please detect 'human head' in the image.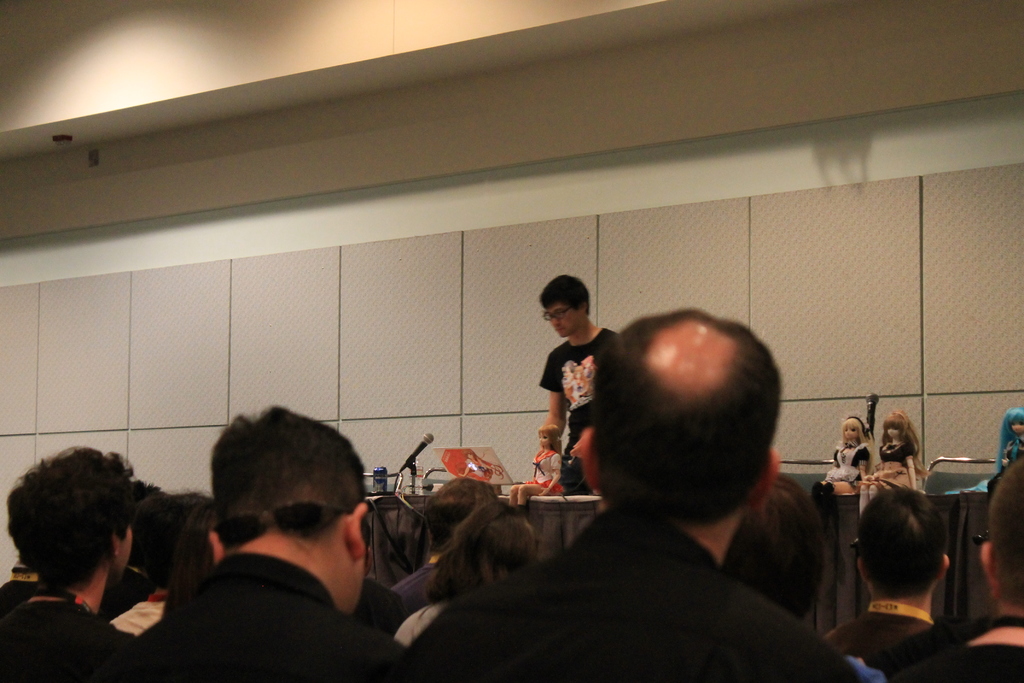
Rect(561, 295, 802, 526).
